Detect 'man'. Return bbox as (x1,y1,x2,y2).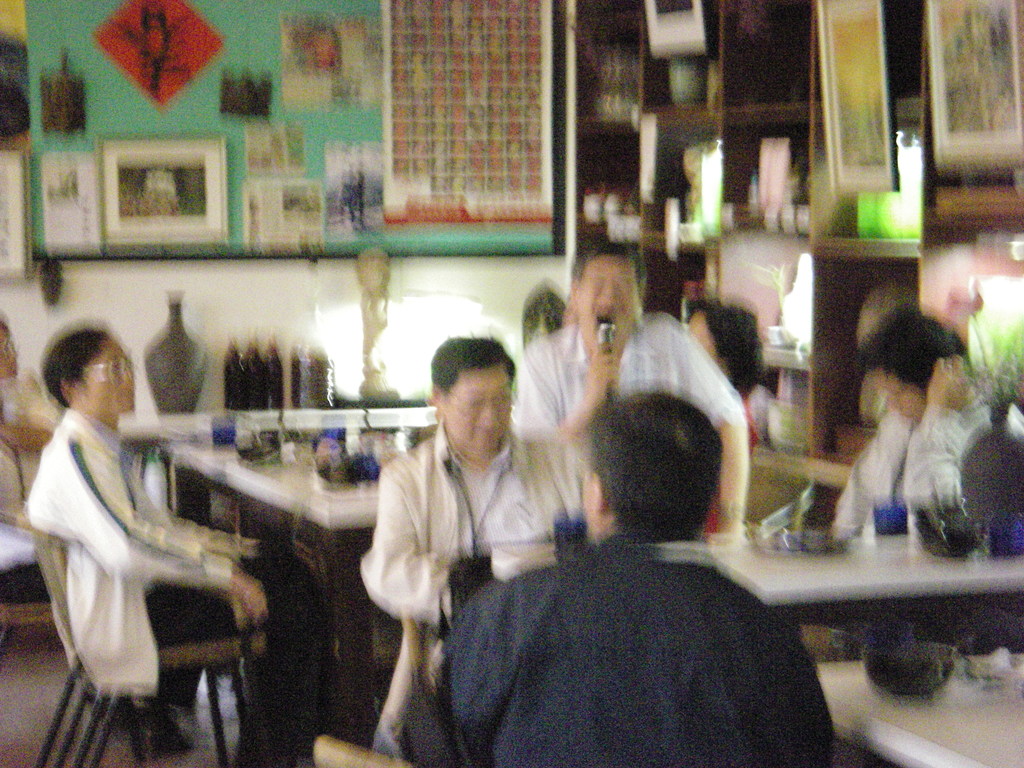
(832,302,1023,533).
